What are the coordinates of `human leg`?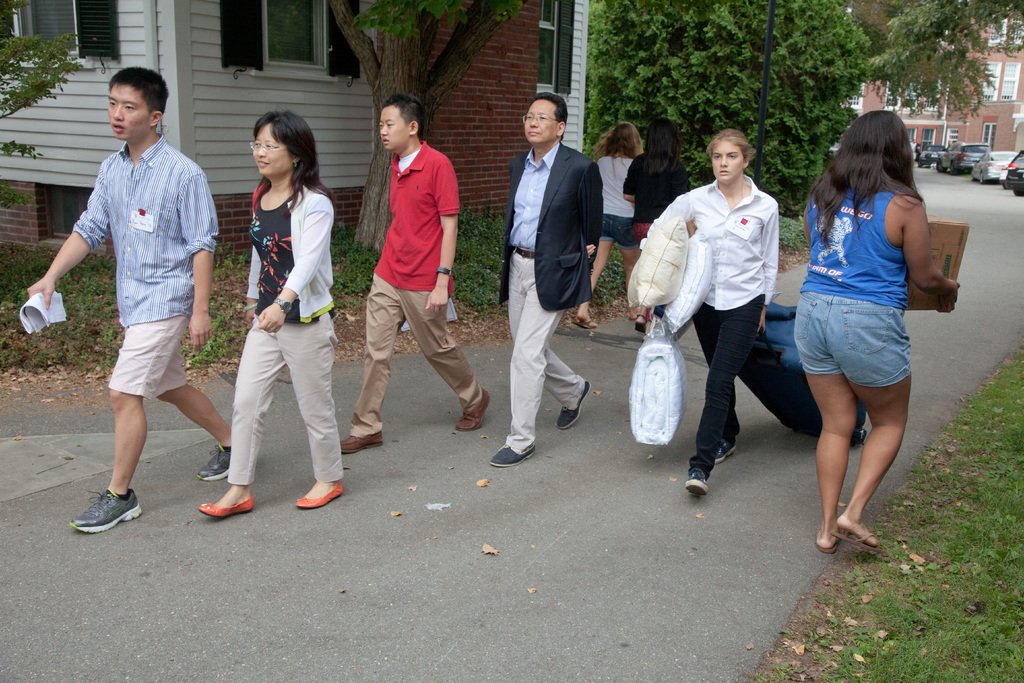
[left=410, top=306, right=486, bottom=431].
